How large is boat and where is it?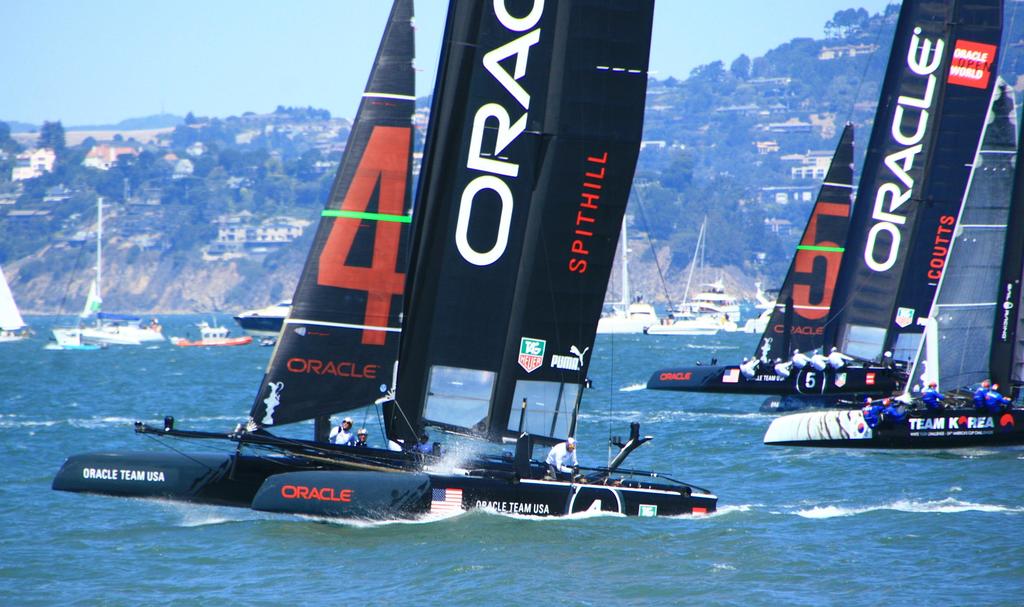
Bounding box: <box>645,116,906,396</box>.
